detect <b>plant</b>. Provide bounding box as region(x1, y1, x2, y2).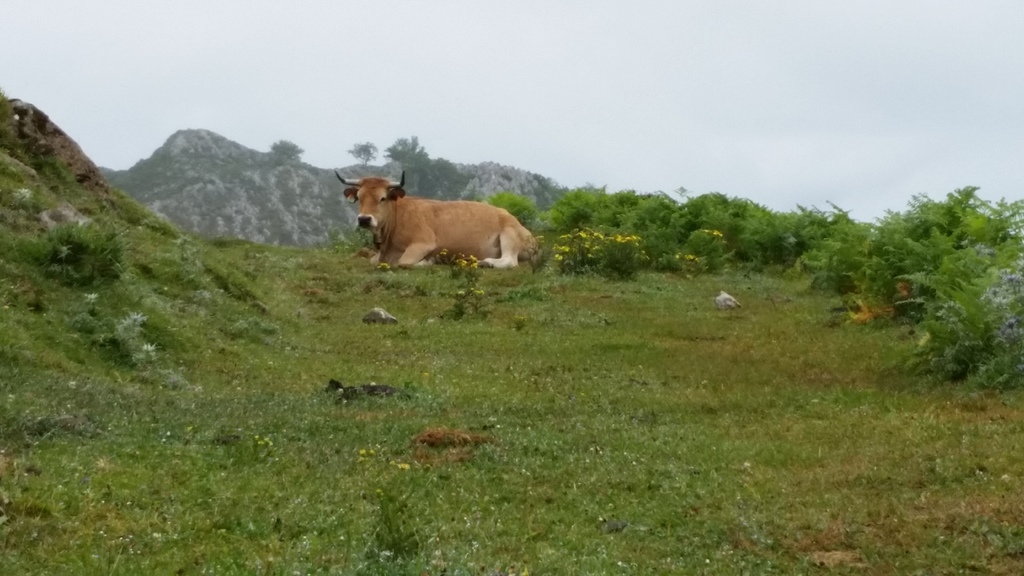
region(586, 182, 655, 236).
